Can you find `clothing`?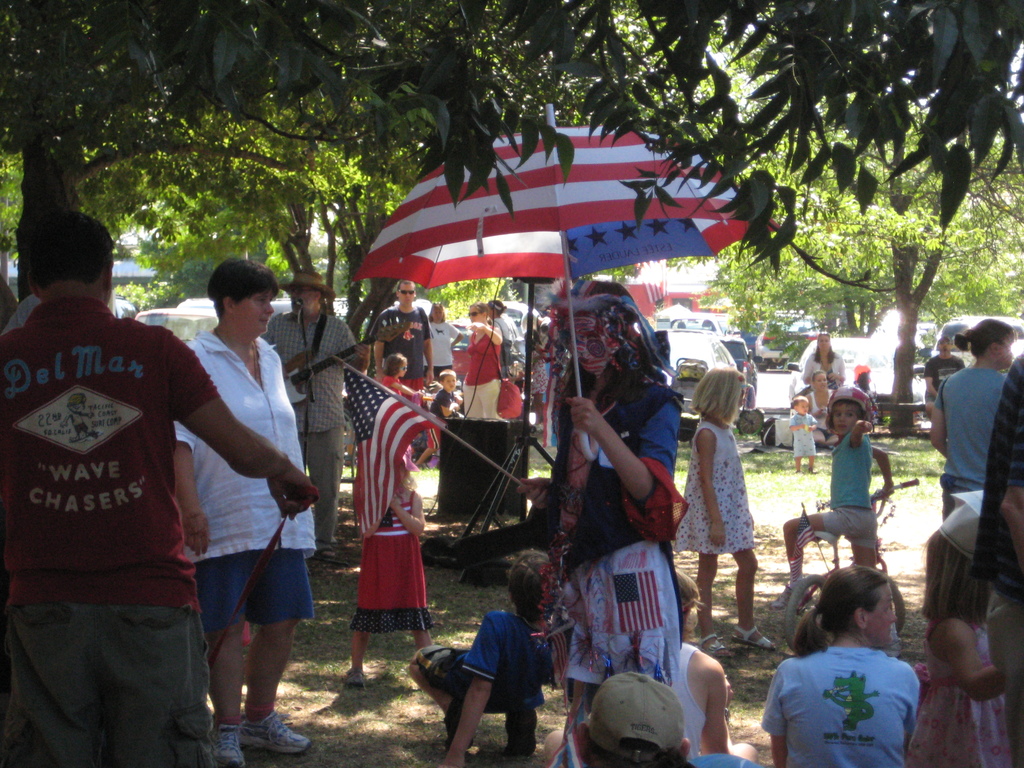
Yes, bounding box: bbox=[348, 490, 435, 634].
